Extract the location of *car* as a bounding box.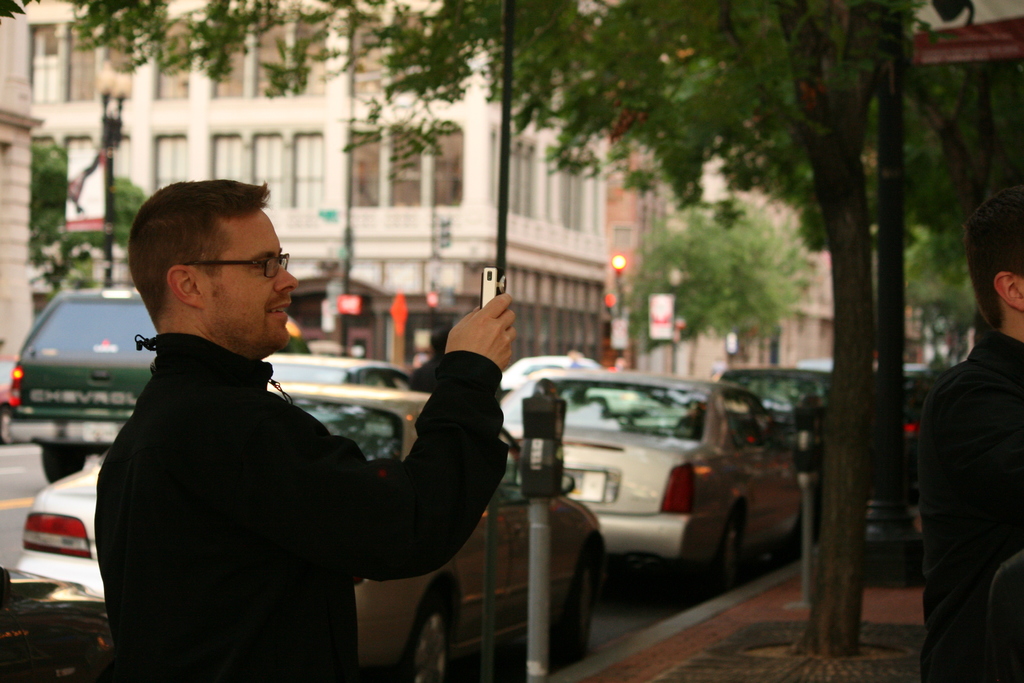
[x1=499, y1=369, x2=806, y2=600].
